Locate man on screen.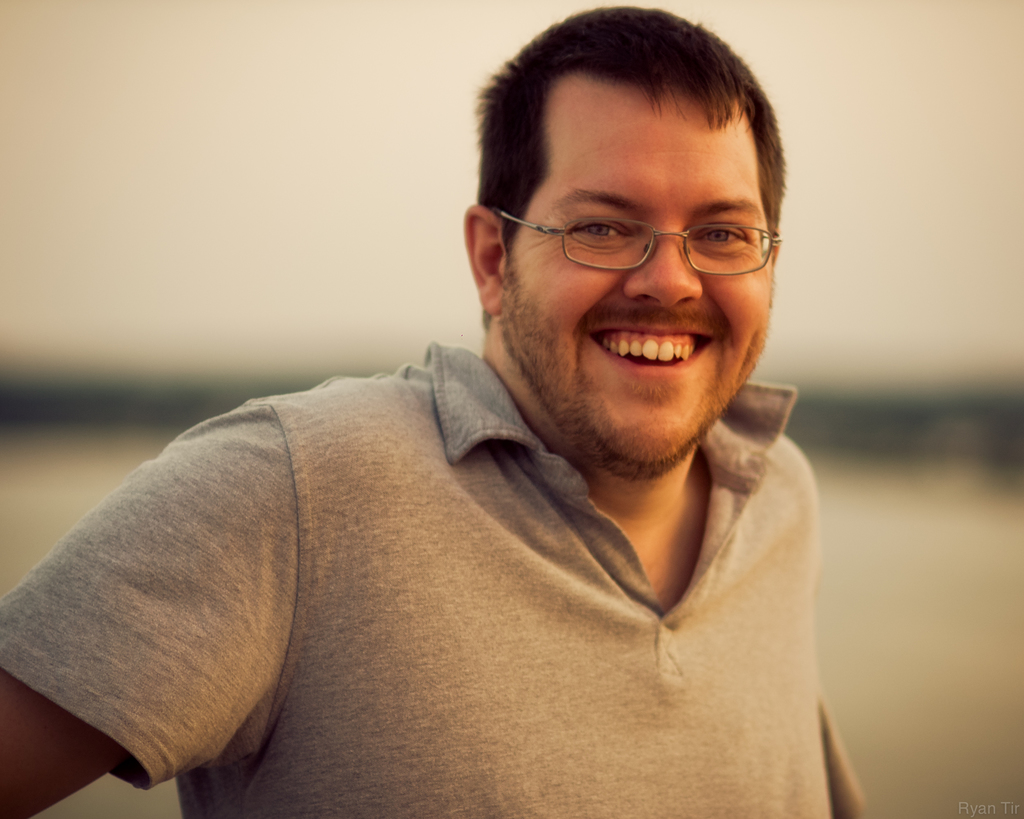
On screen at box(51, 42, 934, 815).
